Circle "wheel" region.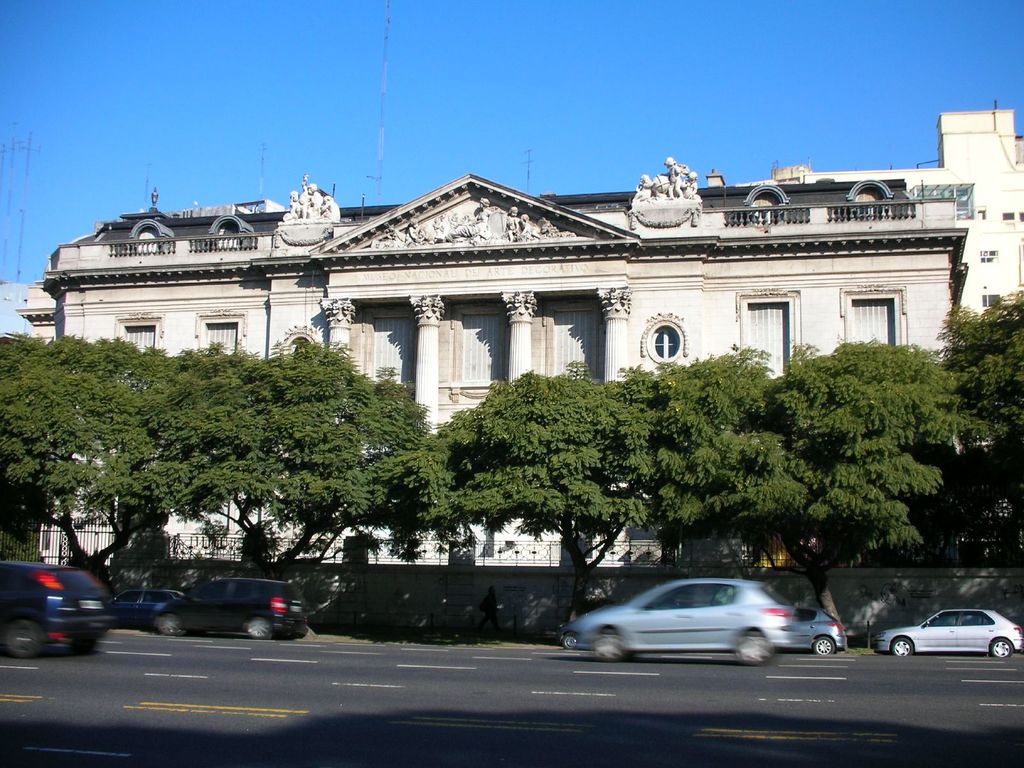
Region: (left=991, top=638, right=1014, bottom=658).
